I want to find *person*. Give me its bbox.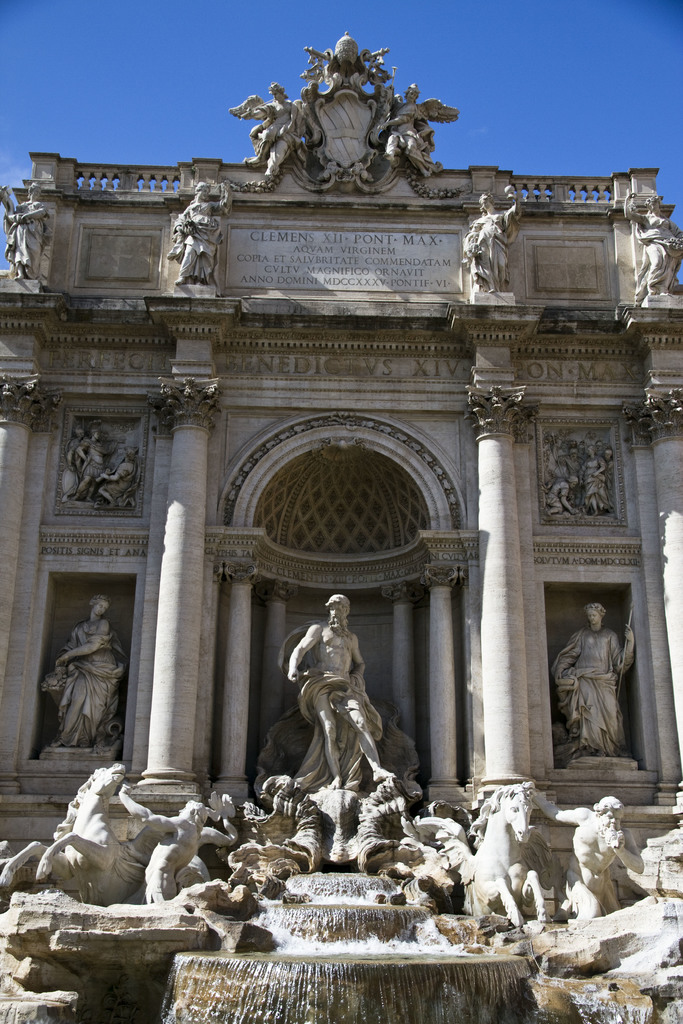
117, 779, 208, 903.
